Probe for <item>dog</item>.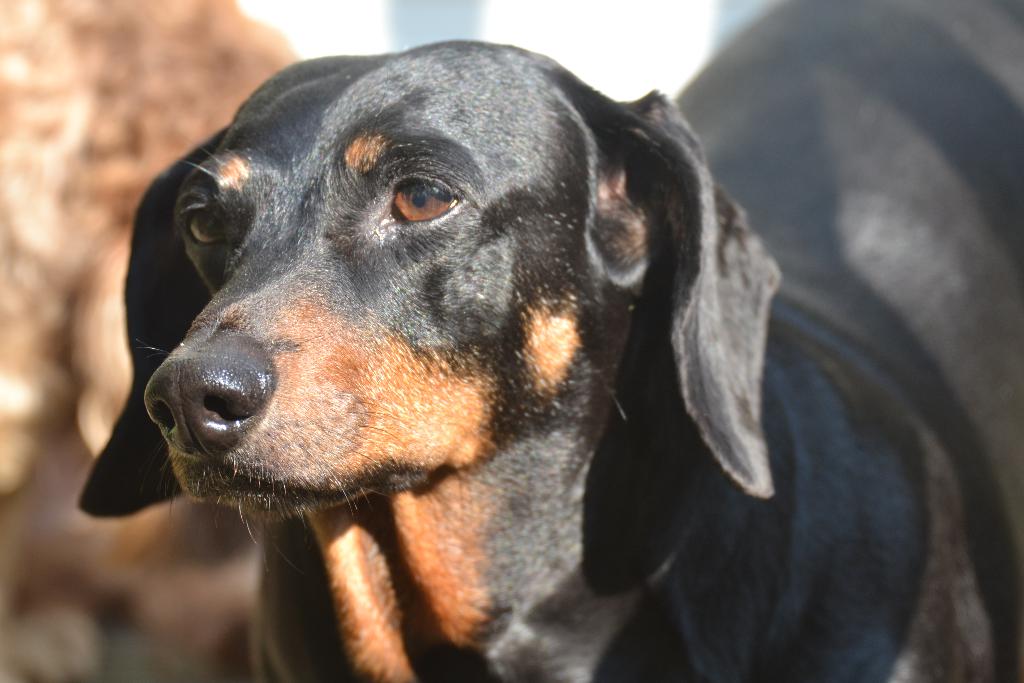
Probe result: x1=76 y1=0 x2=1023 y2=682.
